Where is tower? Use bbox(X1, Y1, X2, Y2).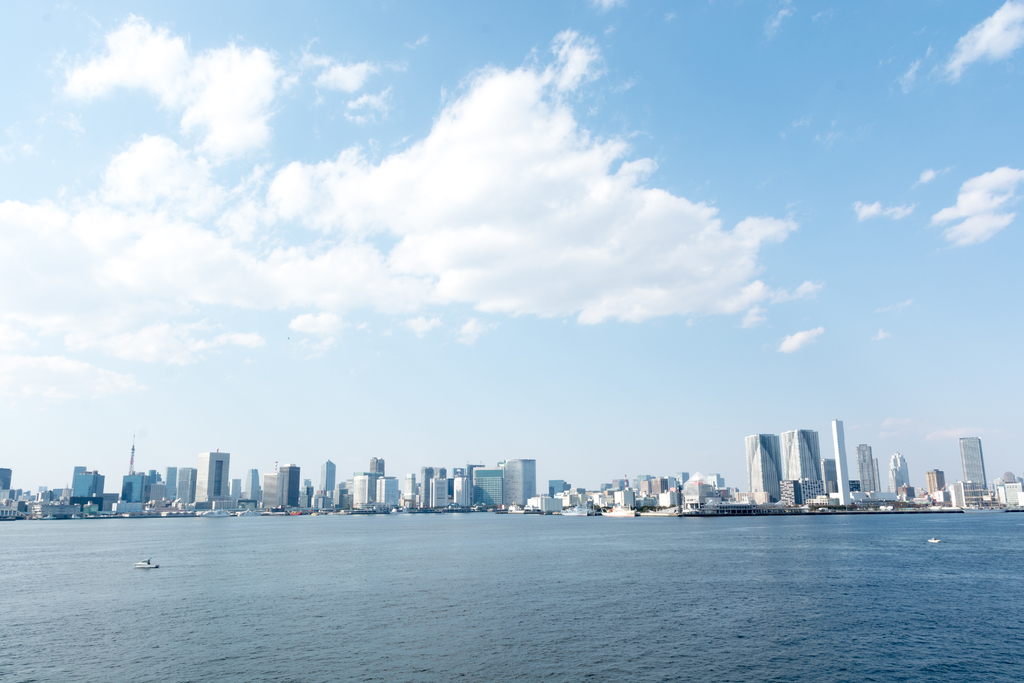
bbox(505, 458, 532, 509).
